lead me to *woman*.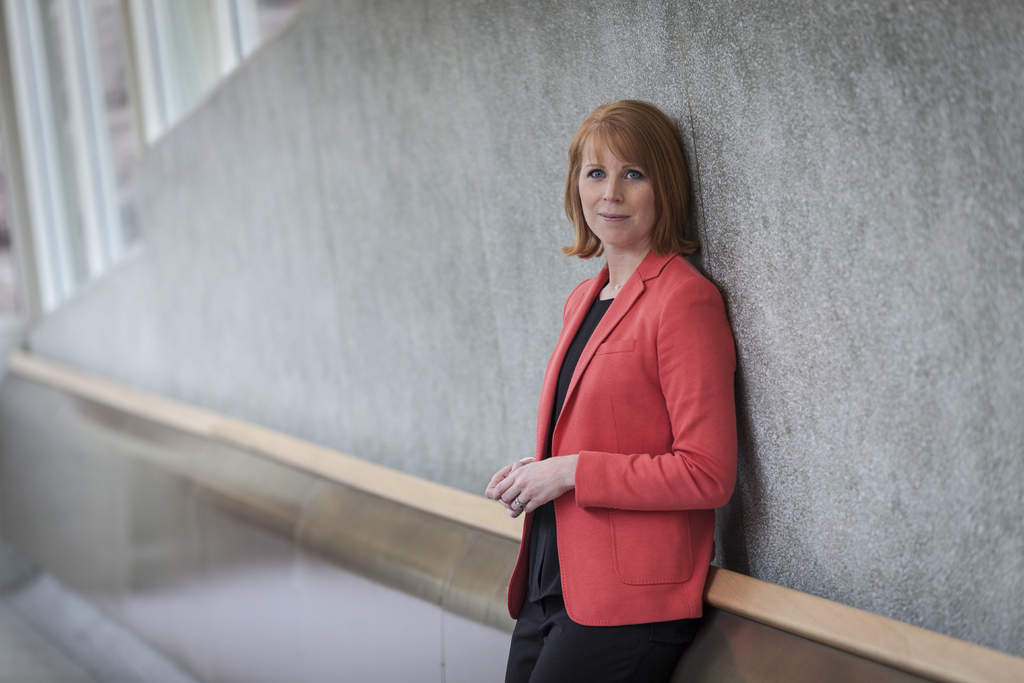
Lead to bbox=(487, 99, 739, 673).
